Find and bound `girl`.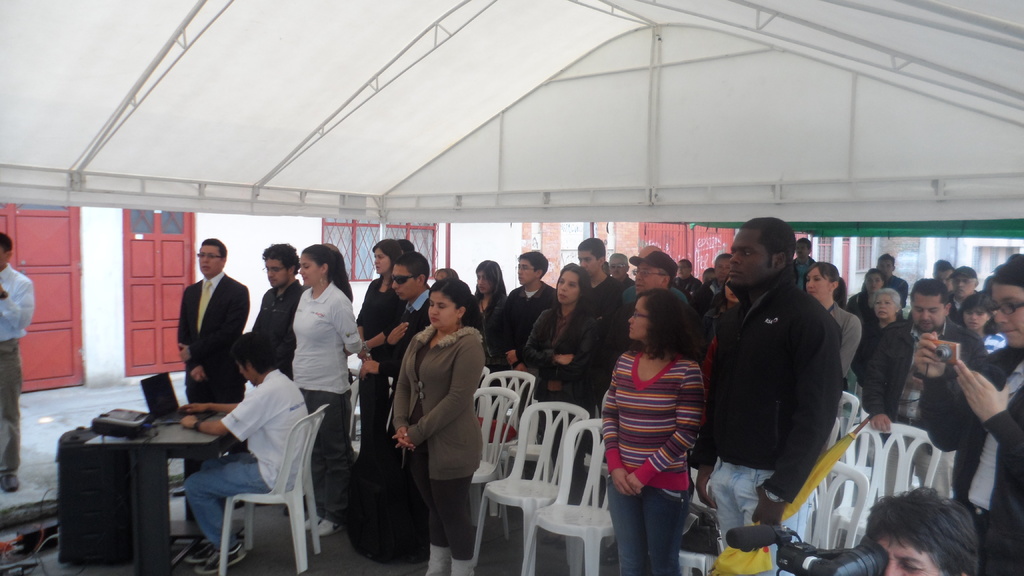
Bound: <box>391,280,488,575</box>.
